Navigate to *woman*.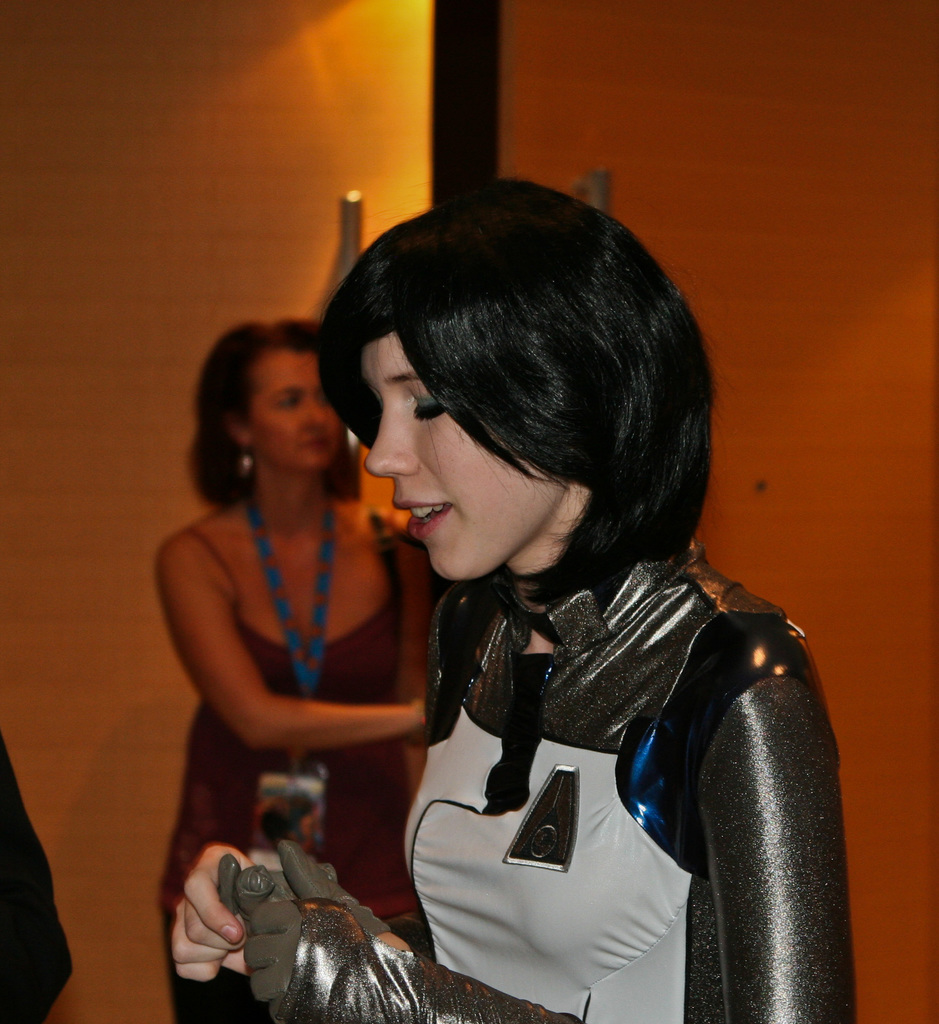
Navigation target: (x1=145, y1=330, x2=435, y2=1021).
